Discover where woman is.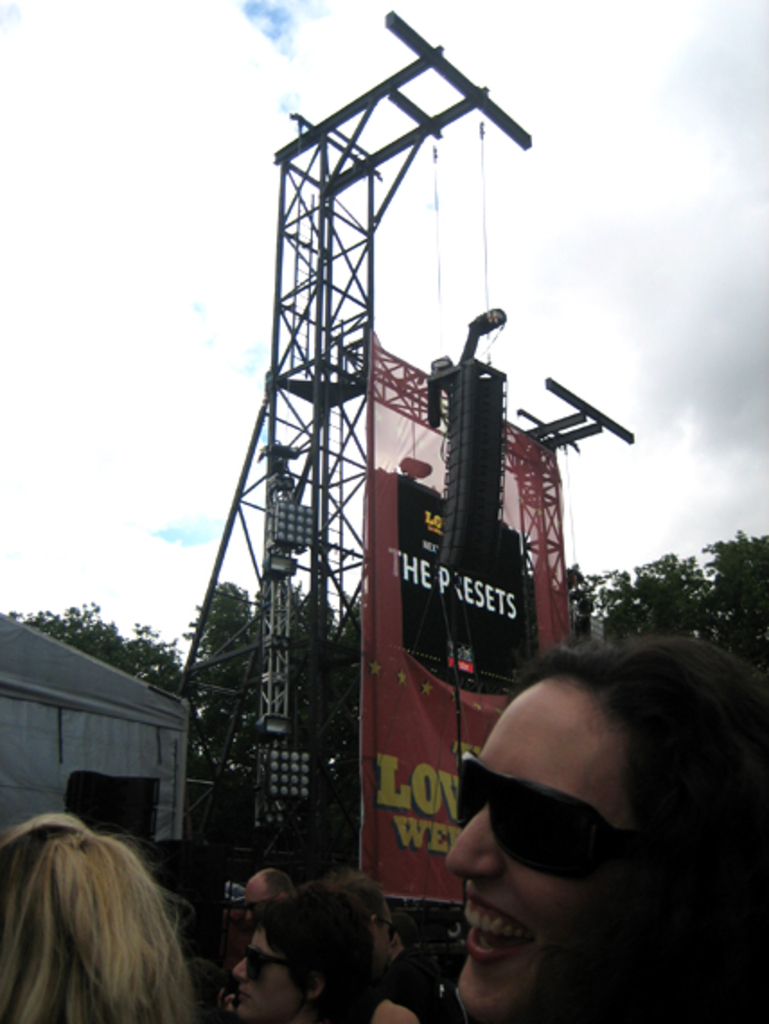
Discovered at locate(438, 629, 767, 1022).
